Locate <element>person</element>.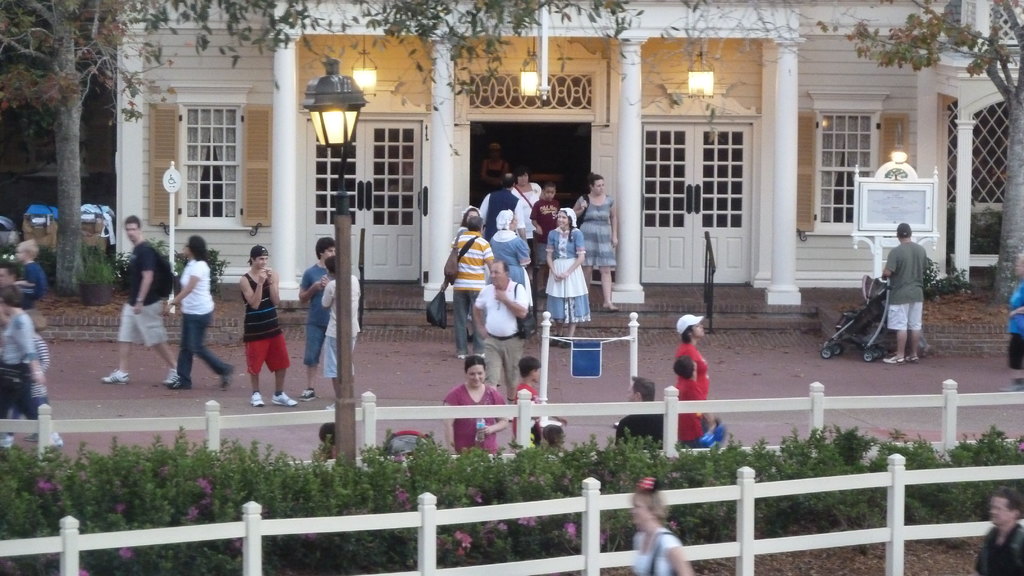
Bounding box: (left=319, top=255, right=363, bottom=410).
